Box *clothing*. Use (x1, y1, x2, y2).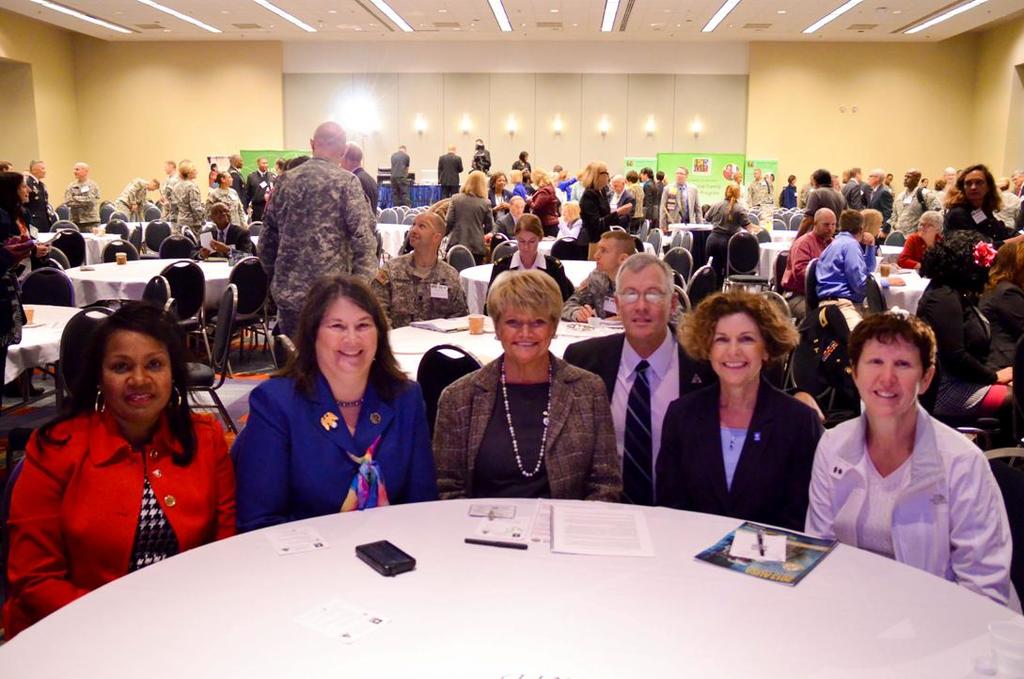
(492, 212, 522, 234).
